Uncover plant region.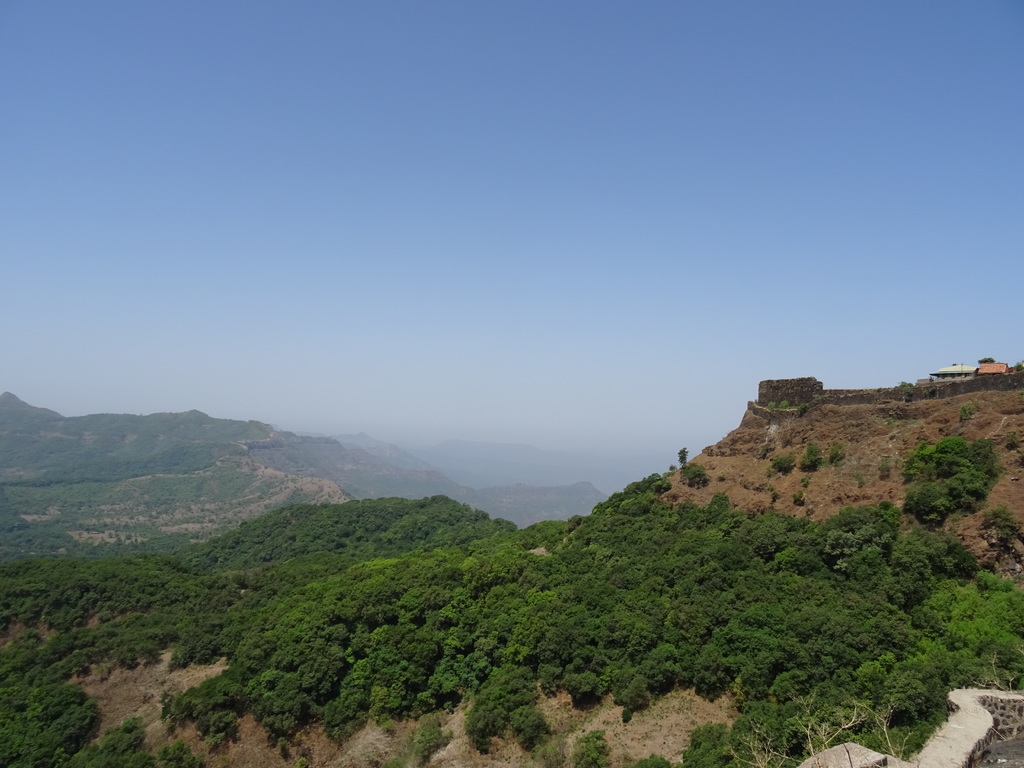
Uncovered: x1=961, y1=403, x2=975, y2=424.
